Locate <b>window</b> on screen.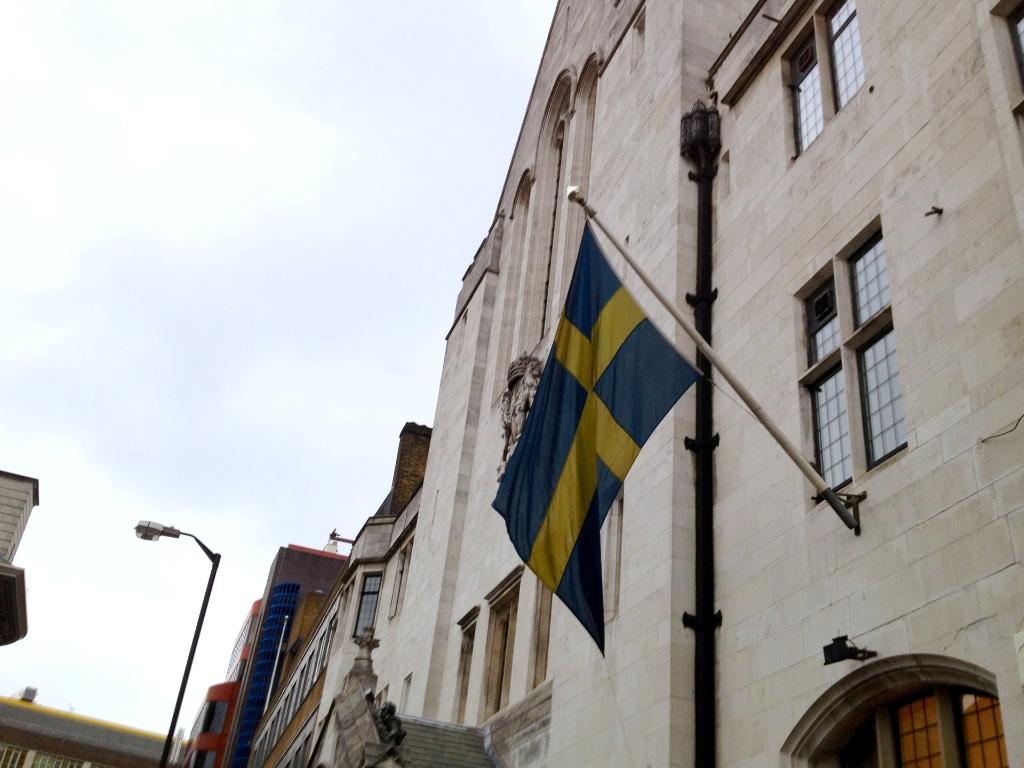
On screen at rect(449, 607, 474, 728).
